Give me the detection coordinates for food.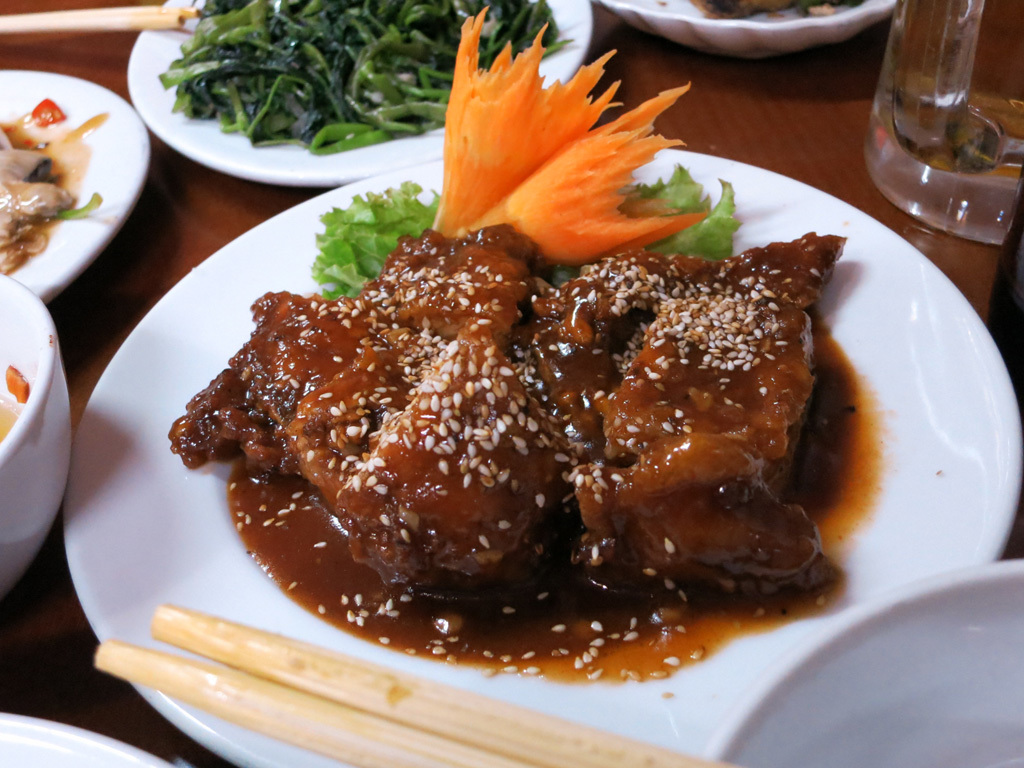
box(182, 124, 901, 707).
